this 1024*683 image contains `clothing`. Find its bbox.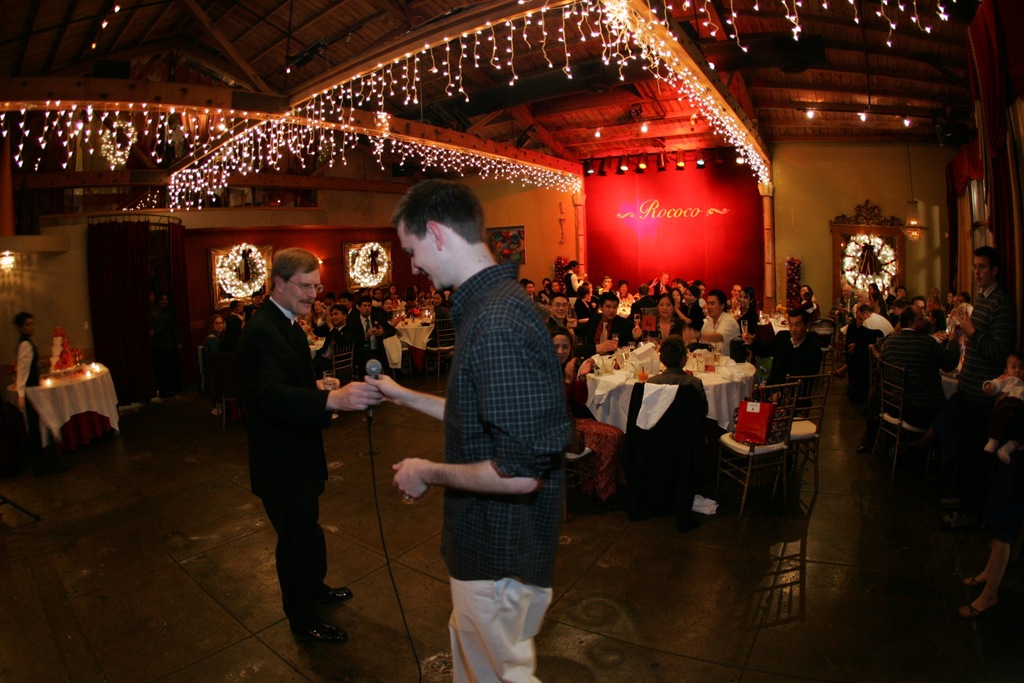
(12,336,51,447).
